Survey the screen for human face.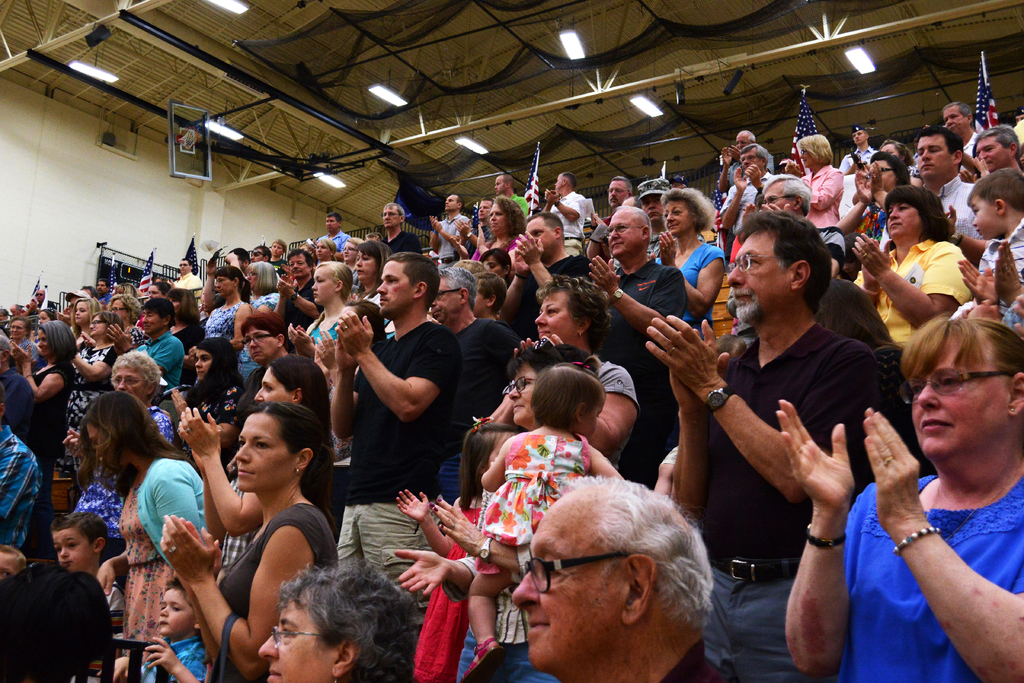
Survey found: [890,206,921,235].
